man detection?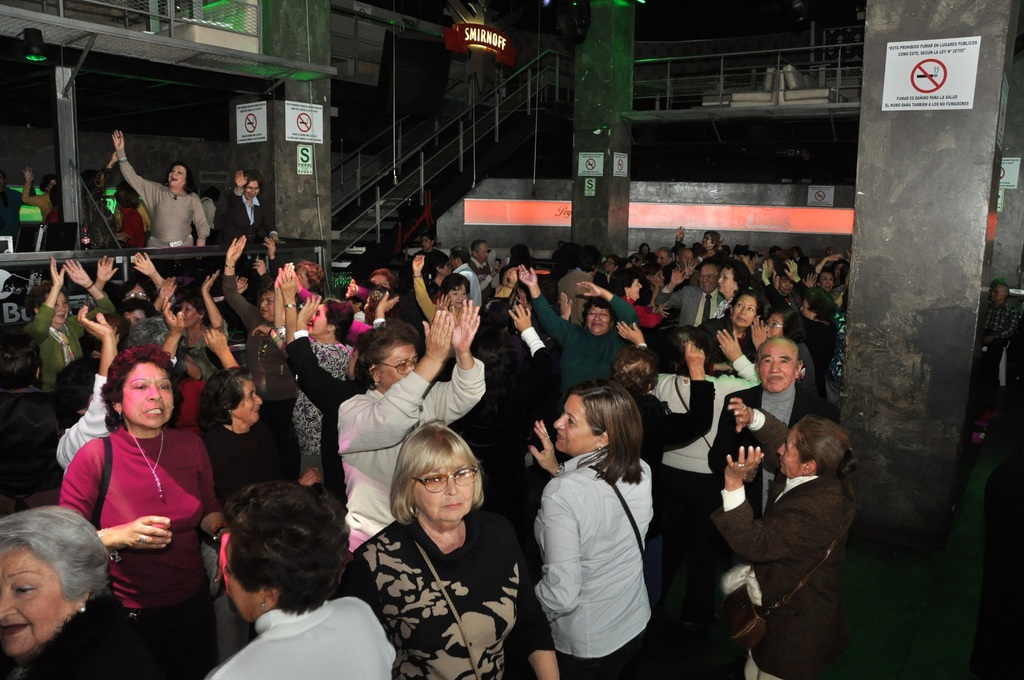
bbox=(124, 166, 209, 246)
